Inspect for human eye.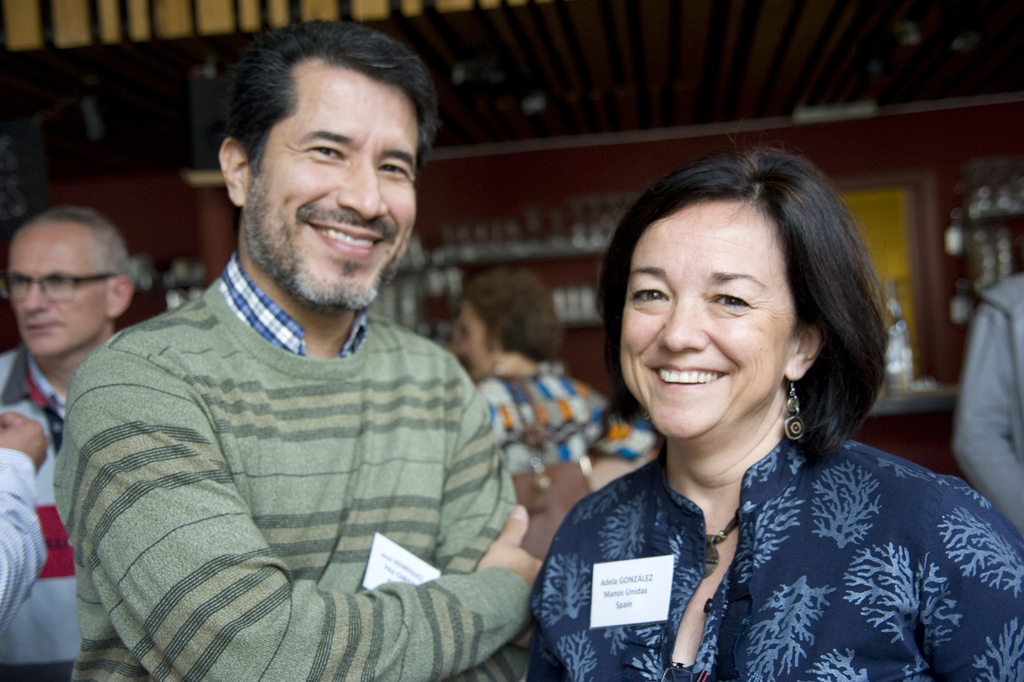
Inspection: locate(302, 141, 348, 167).
